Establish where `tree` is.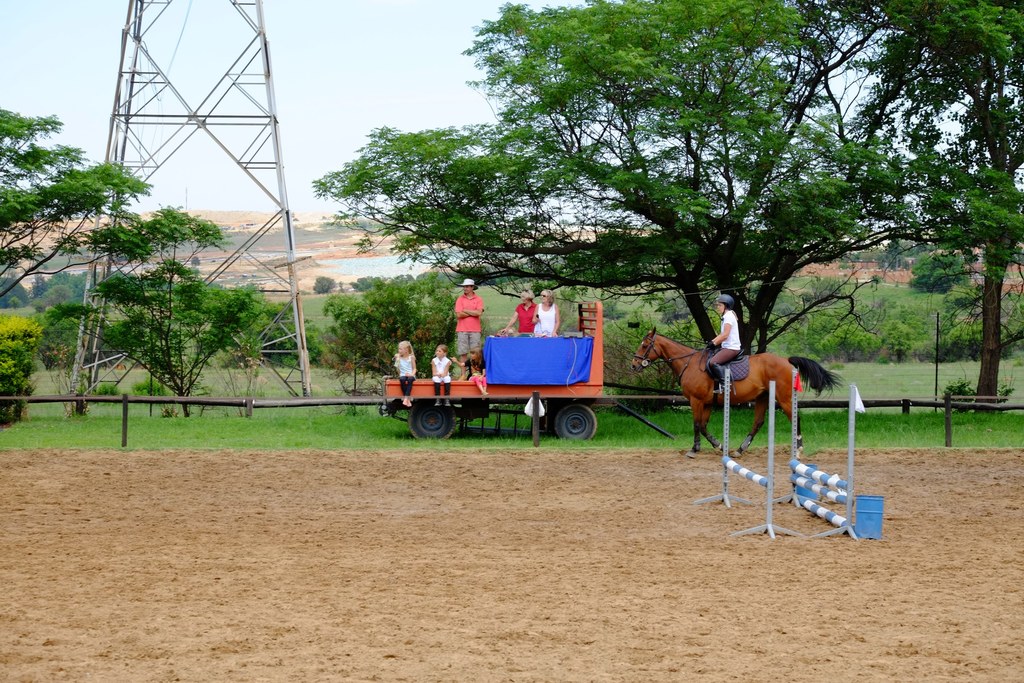
Established at <bbox>324, 265, 464, 372</bbox>.
